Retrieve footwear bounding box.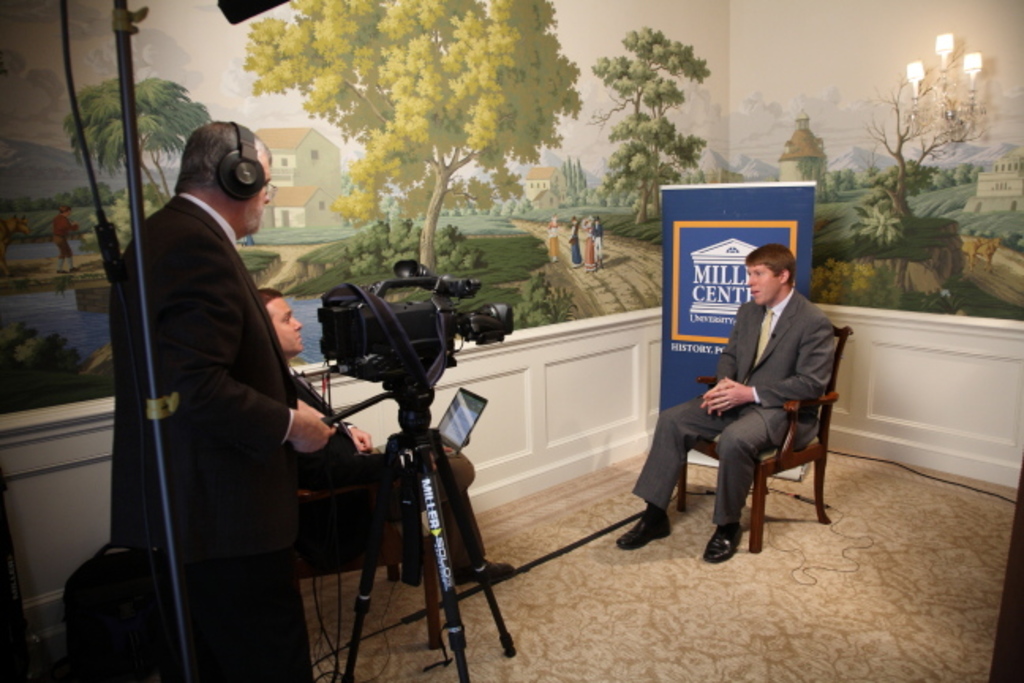
Bounding box: [619, 522, 675, 550].
